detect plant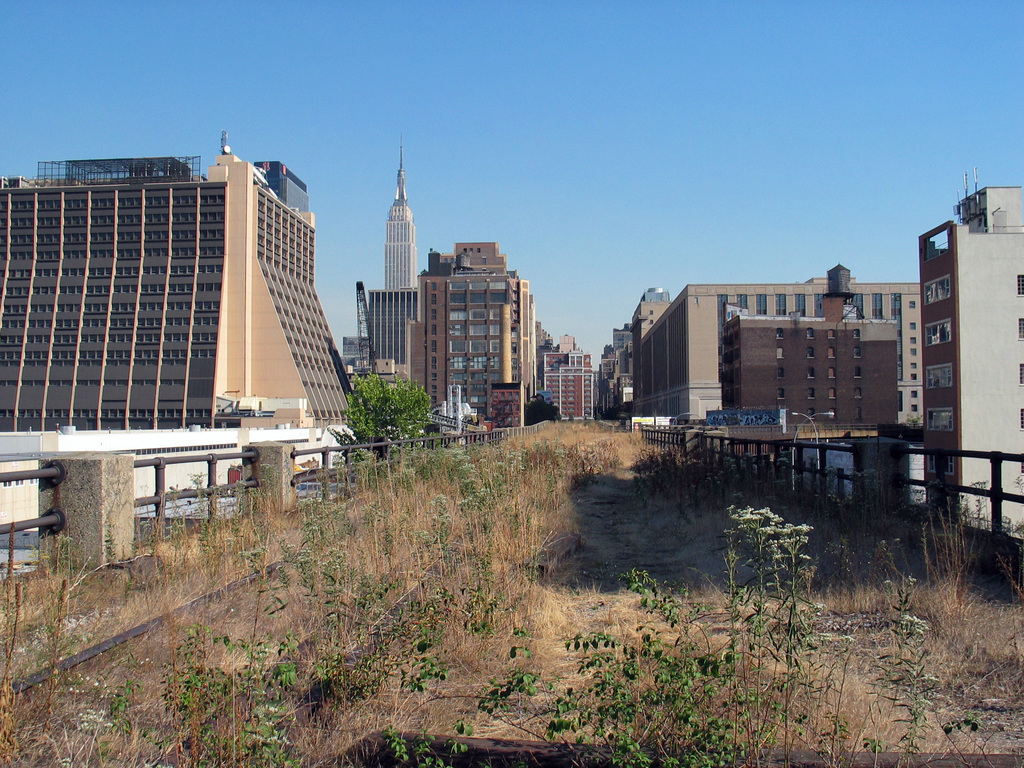
x1=860, y1=579, x2=952, y2=767
